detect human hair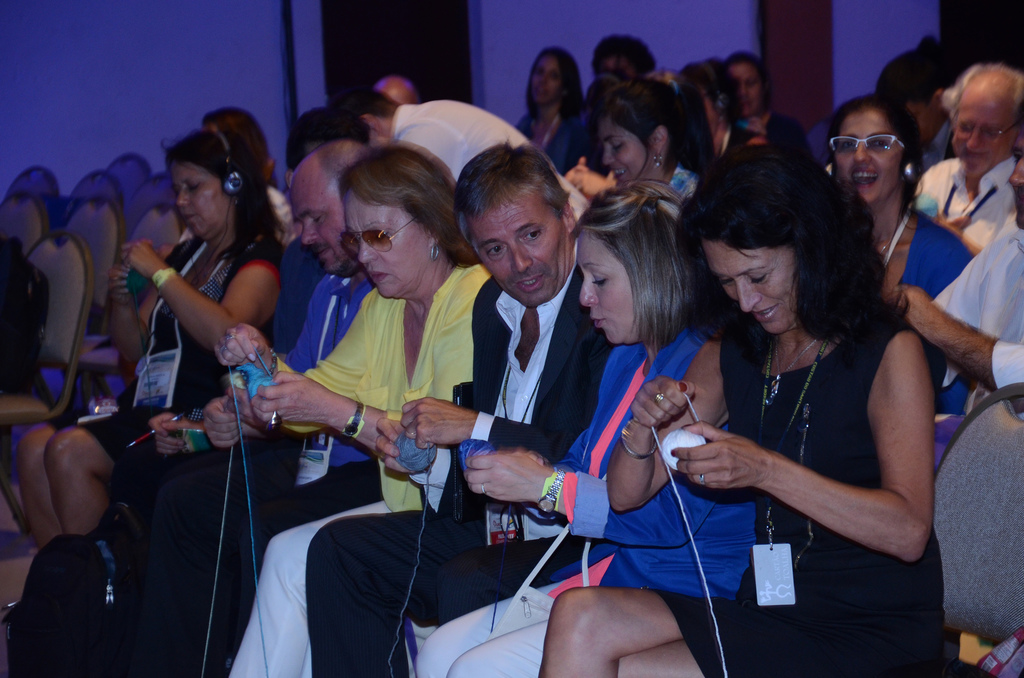
rect(323, 85, 400, 127)
